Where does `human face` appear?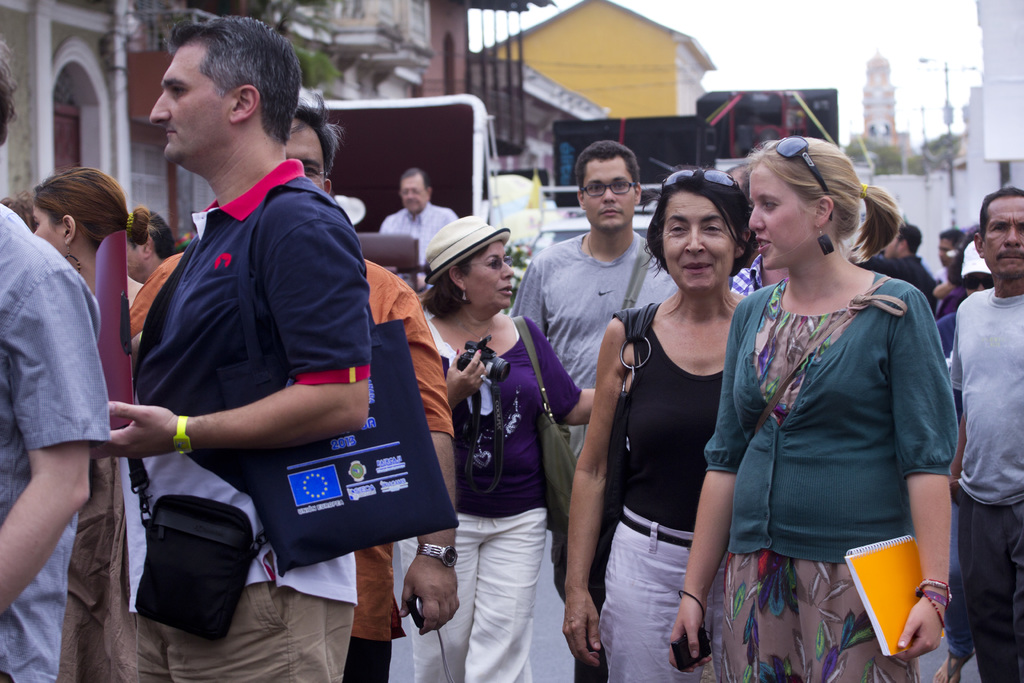
Appears at Rect(460, 238, 517, 323).
